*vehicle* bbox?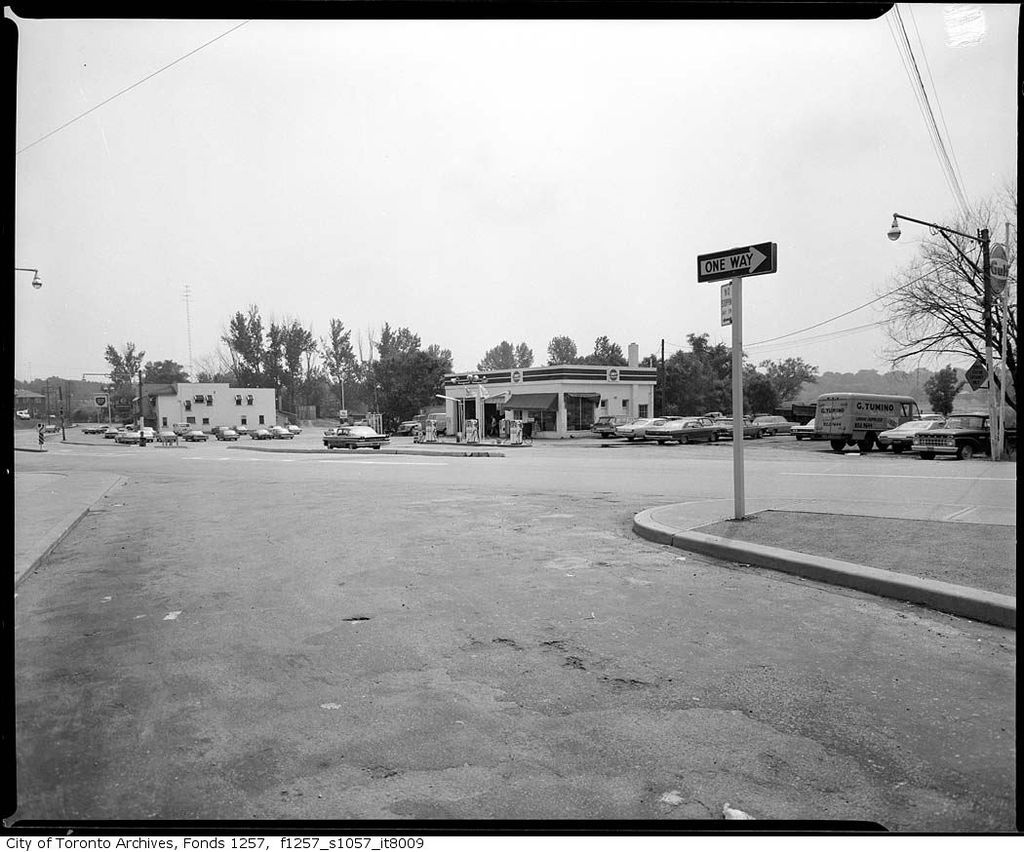
427:410:450:436
